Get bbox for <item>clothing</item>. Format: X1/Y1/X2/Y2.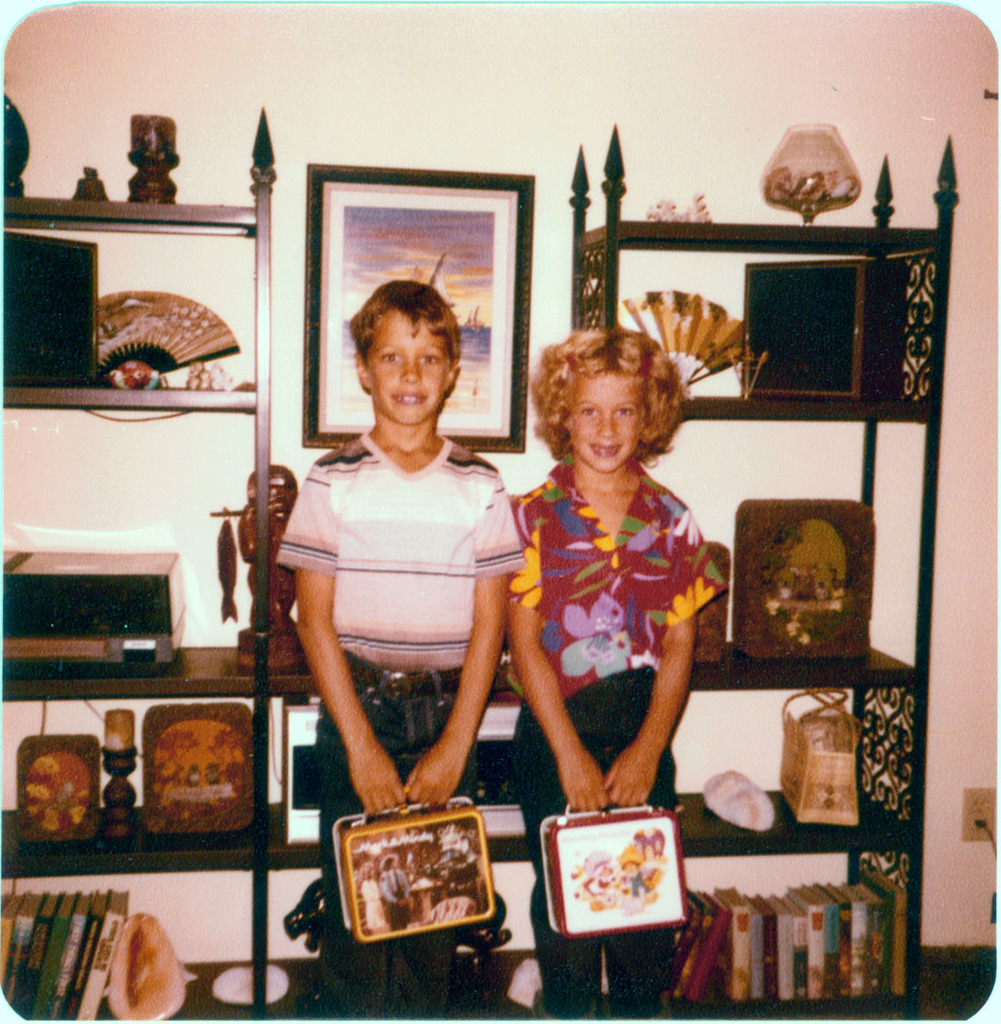
509/465/727/1004.
